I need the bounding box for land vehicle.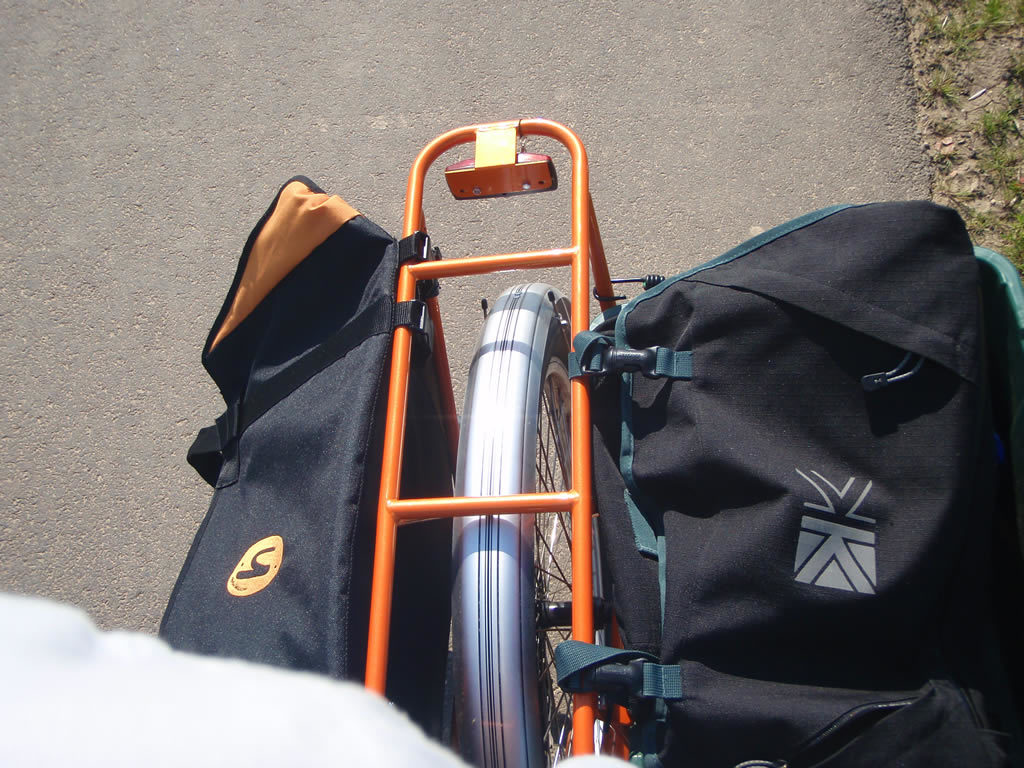
Here it is: l=328, t=116, r=657, b=767.
